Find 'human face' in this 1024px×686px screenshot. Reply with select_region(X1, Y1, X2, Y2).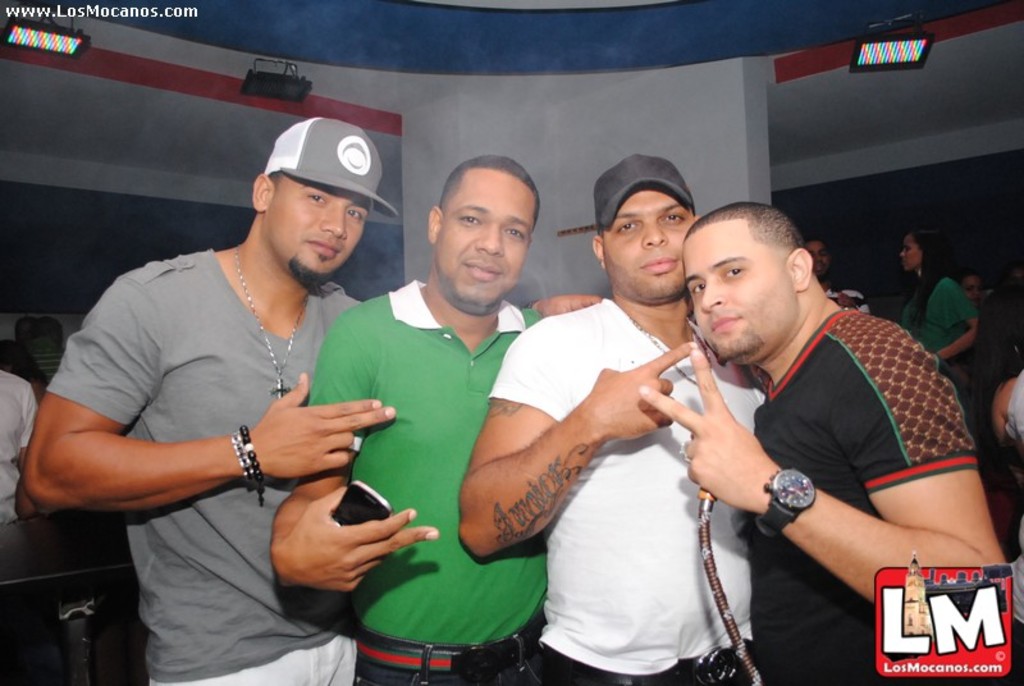
select_region(436, 165, 539, 310).
